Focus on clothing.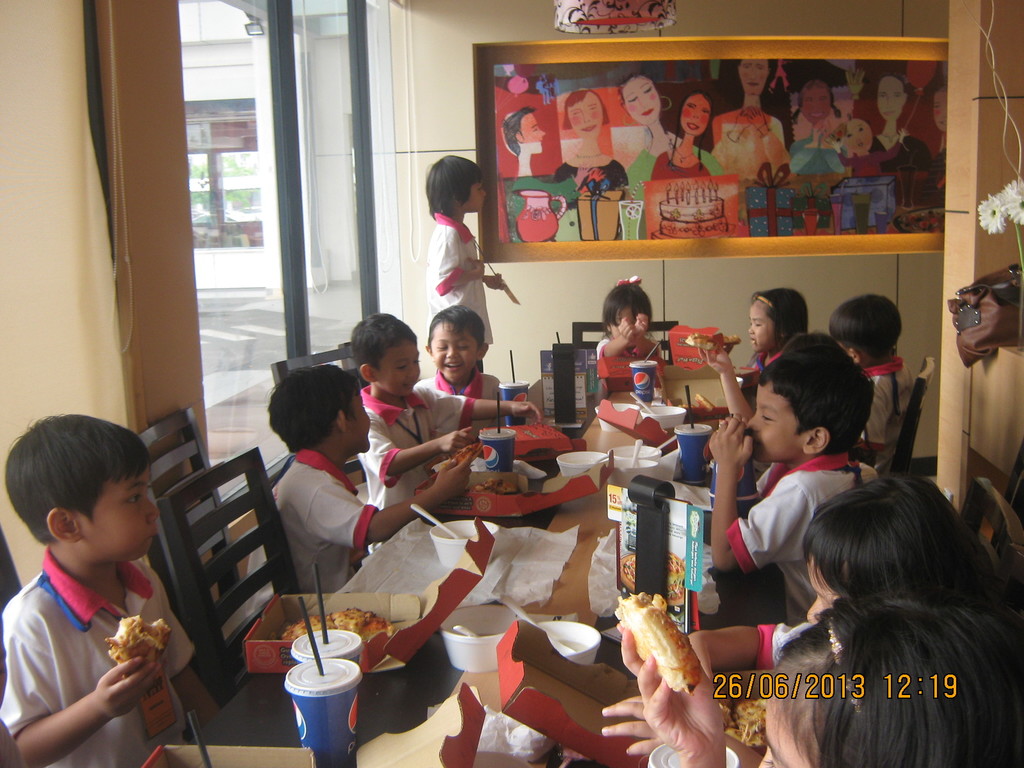
Focused at <bbox>755, 460, 783, 490</bbox>.
